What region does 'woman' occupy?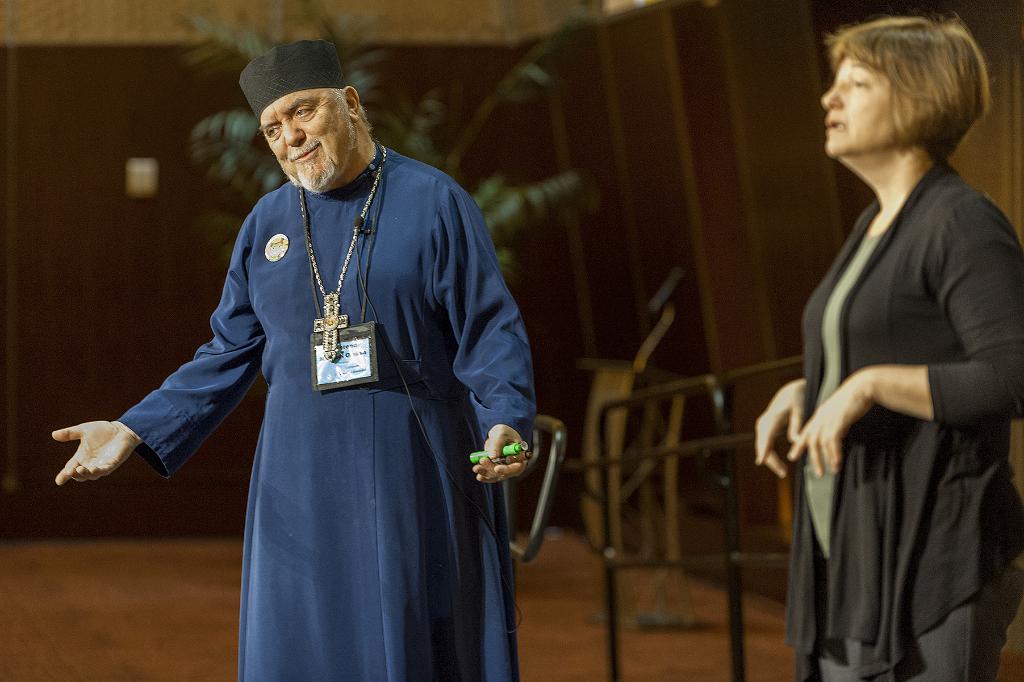
763,13,1009,681.
